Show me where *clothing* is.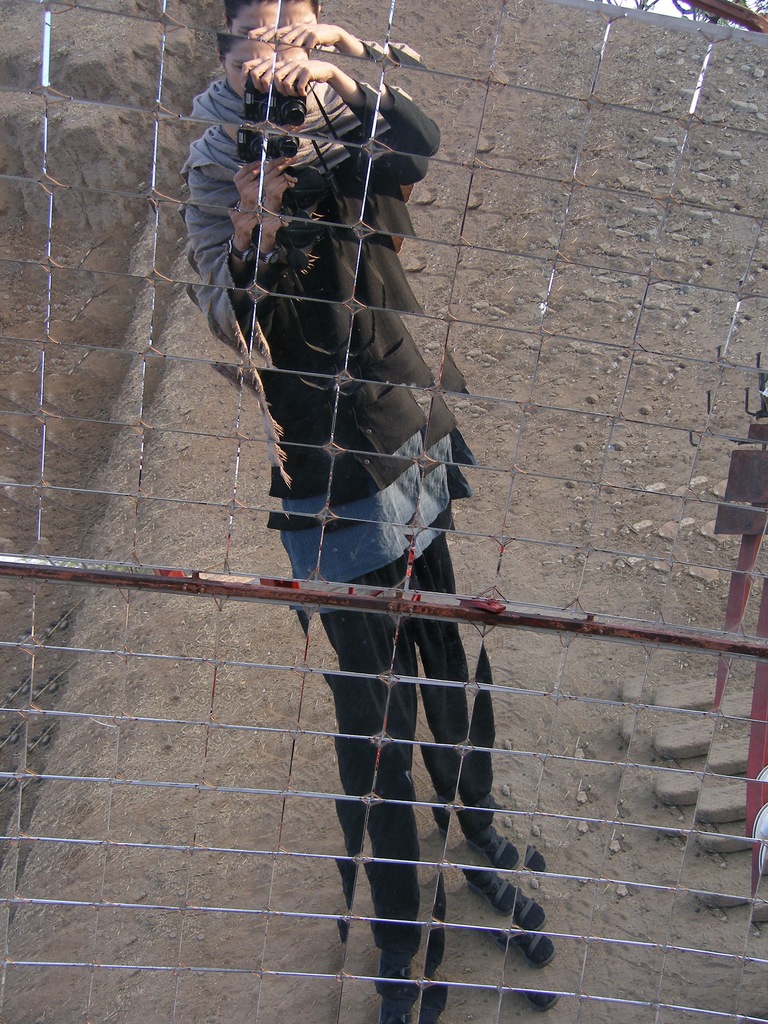
*clothing* is at 173/87/477/979.
